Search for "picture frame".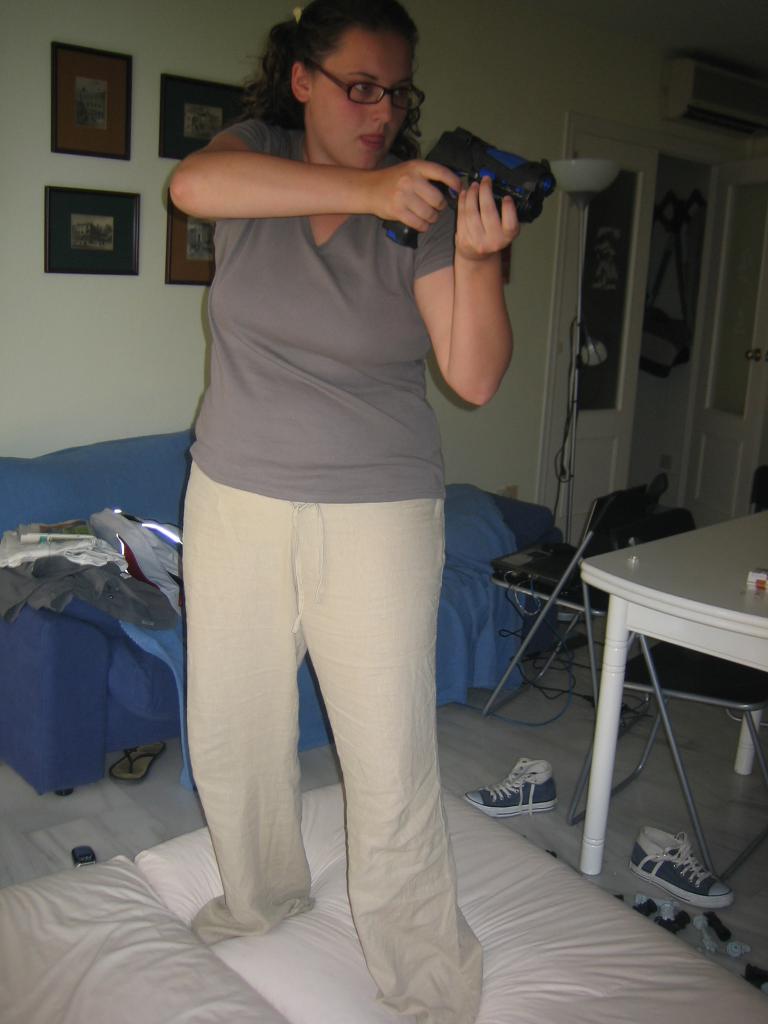
Found at box=[52, 42, 135, 159].
